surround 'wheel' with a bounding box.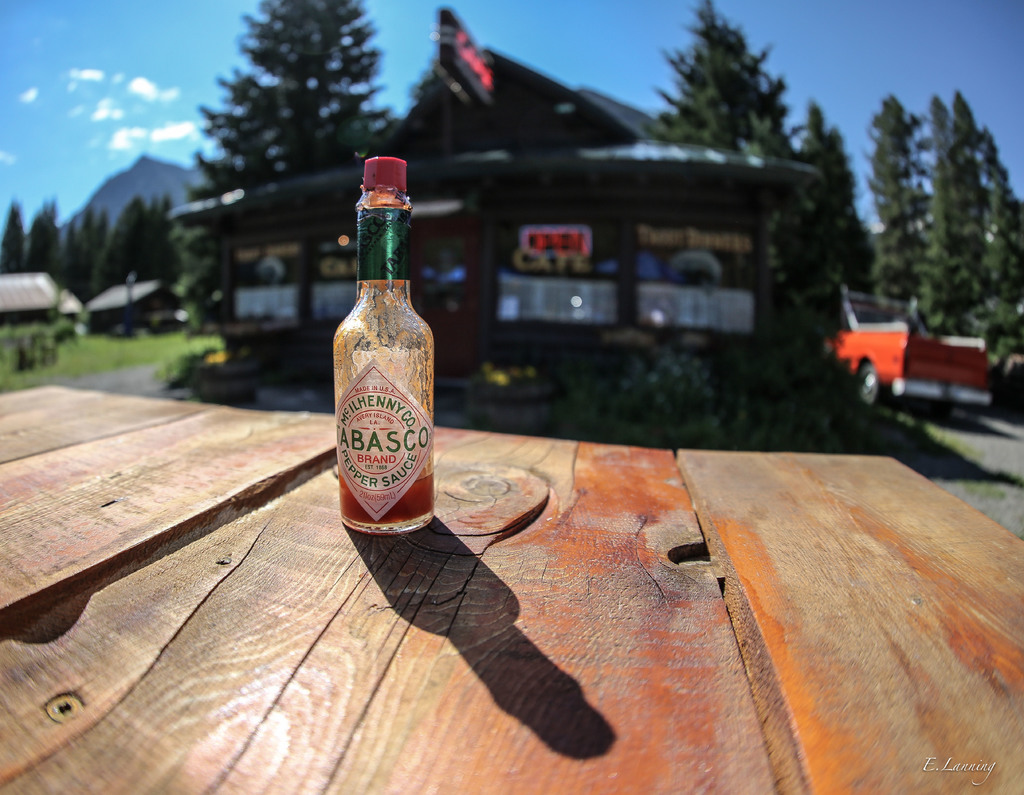
detection(853, 359, 881, 402).
